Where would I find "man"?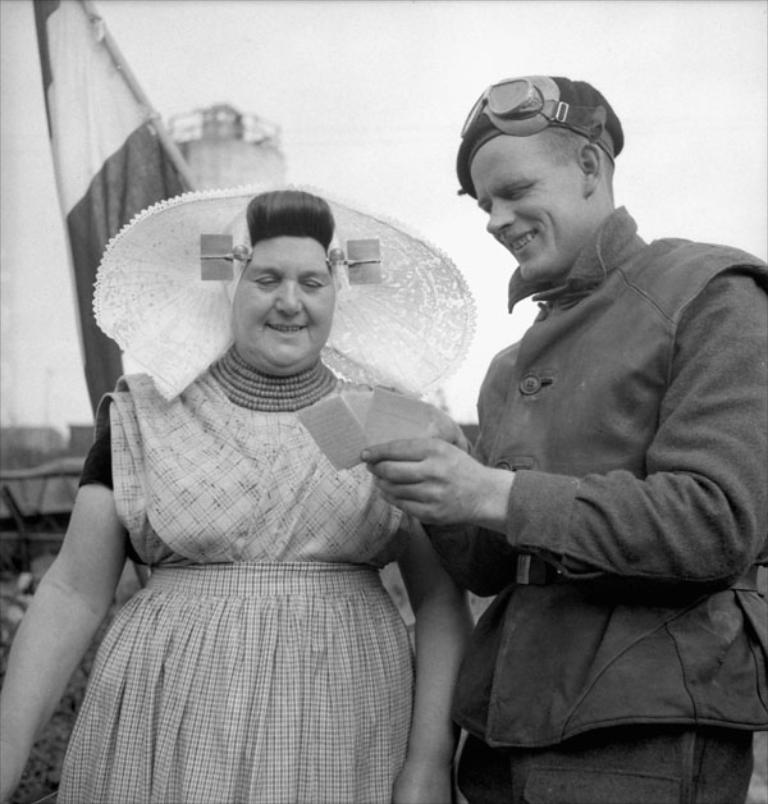
At x1=360, y1=72, x2=767, y2=803.
